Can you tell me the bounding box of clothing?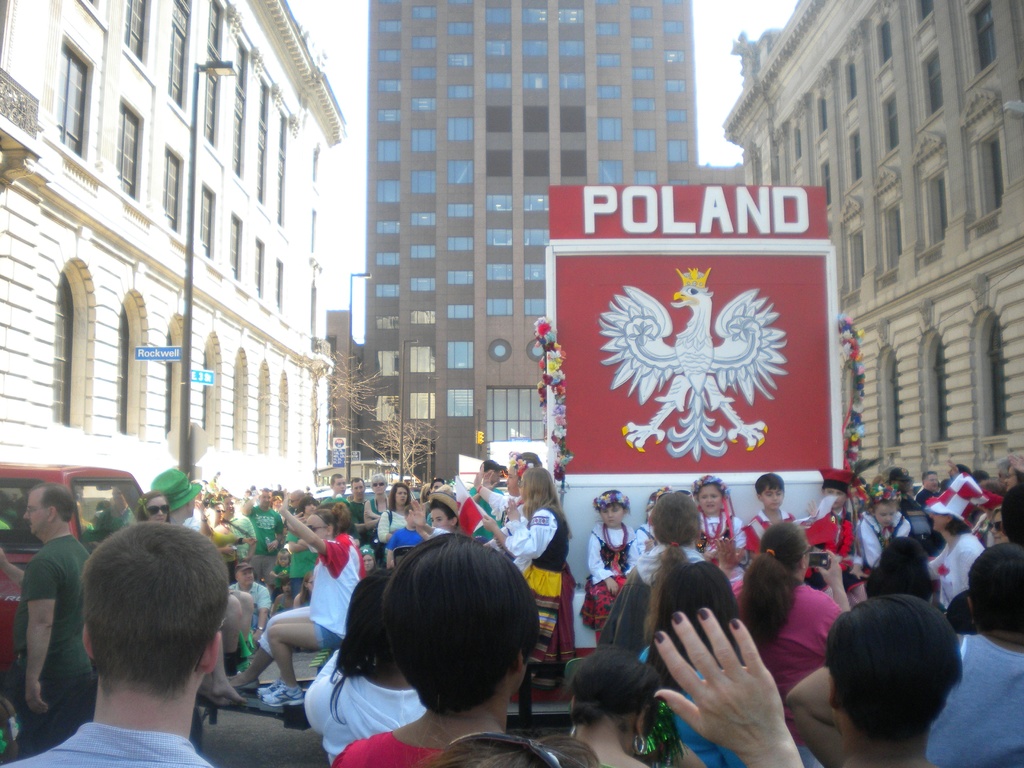
bbox=(927, 533, 983, 610).
